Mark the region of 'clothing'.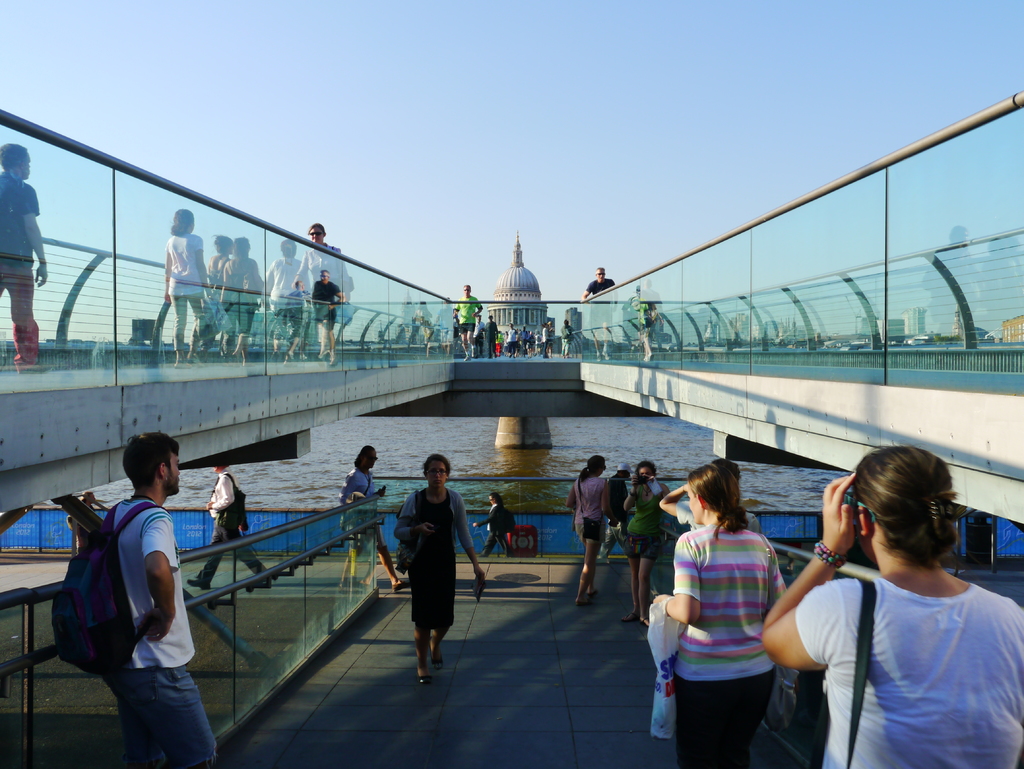
Region: locate(799, 544, 1020, 752).
